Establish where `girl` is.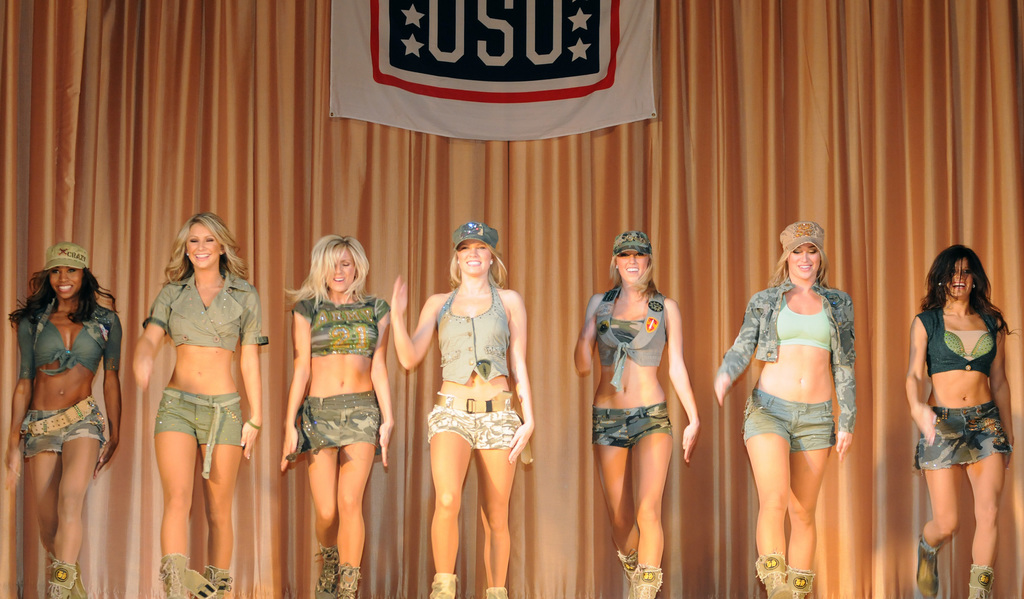
Established at 281/234/396/598.
